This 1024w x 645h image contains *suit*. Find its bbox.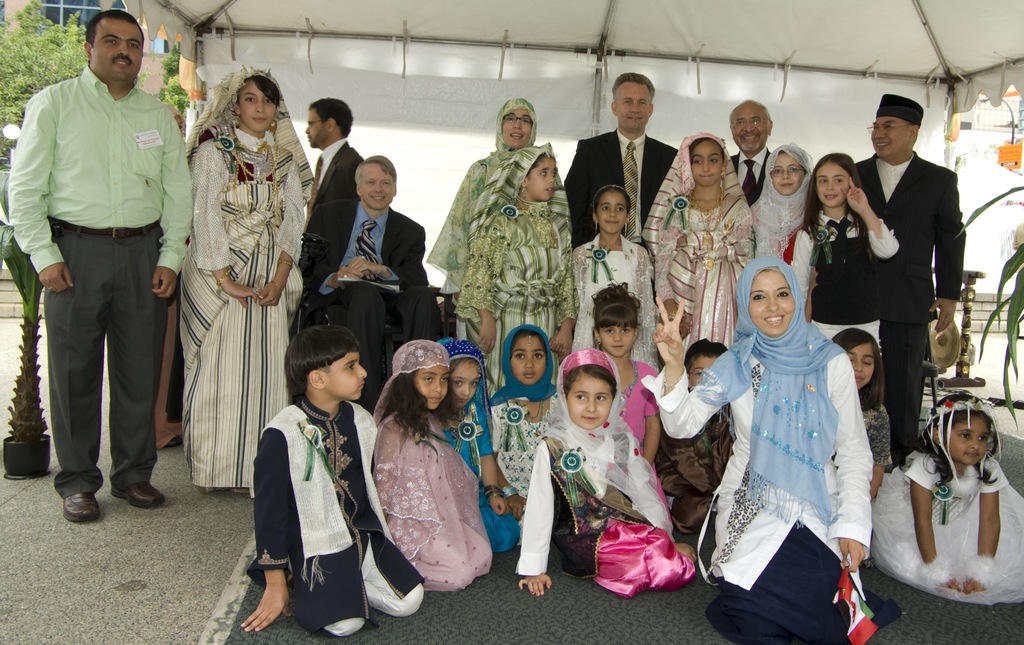
(568,127,682,255).
